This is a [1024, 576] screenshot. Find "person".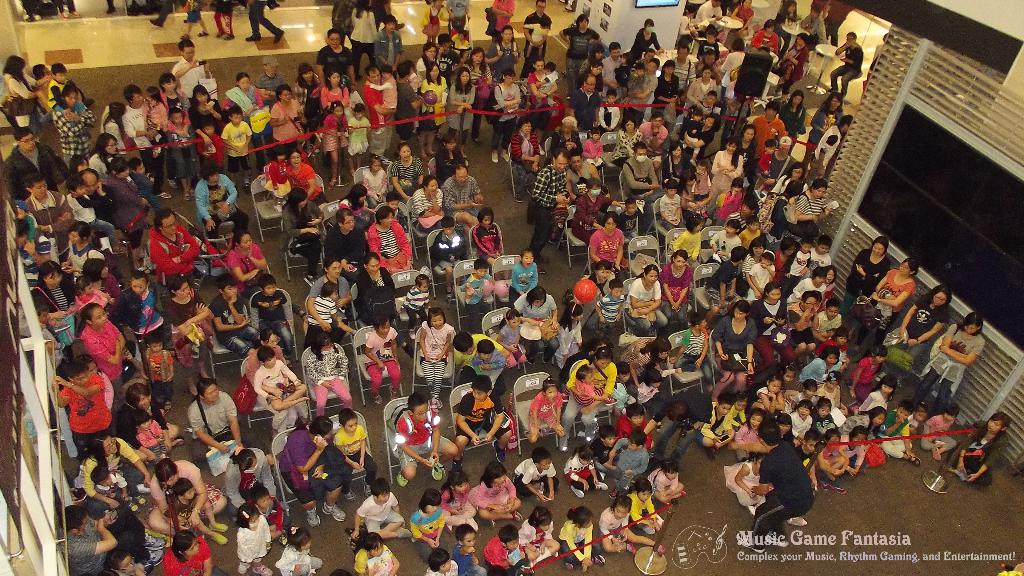
Bounding box: l=166, t=109, r=197, b=207.
